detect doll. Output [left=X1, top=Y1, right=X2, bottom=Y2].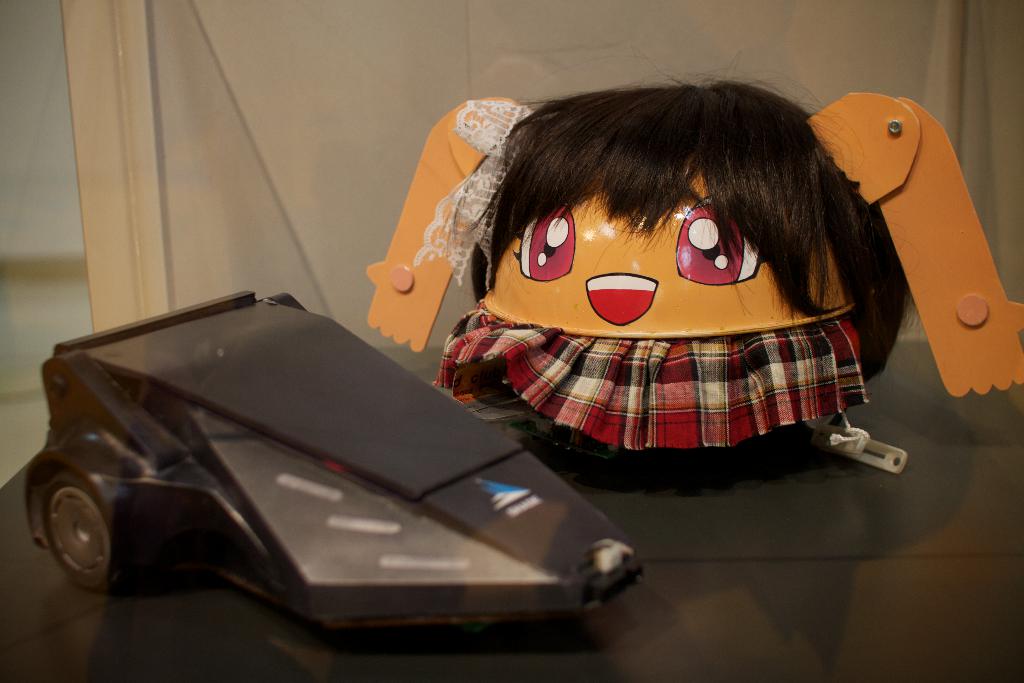
[left=383, top=69, right=988, bottom=520].
